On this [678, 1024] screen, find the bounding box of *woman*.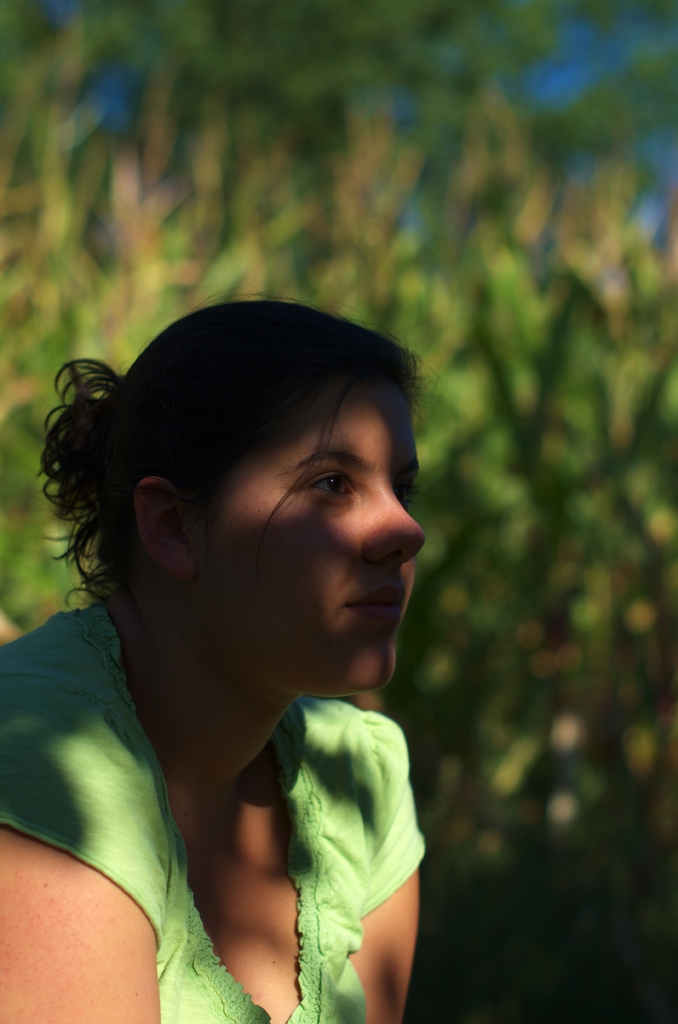
Bounding box: box(0, 251, 497, 1008).
